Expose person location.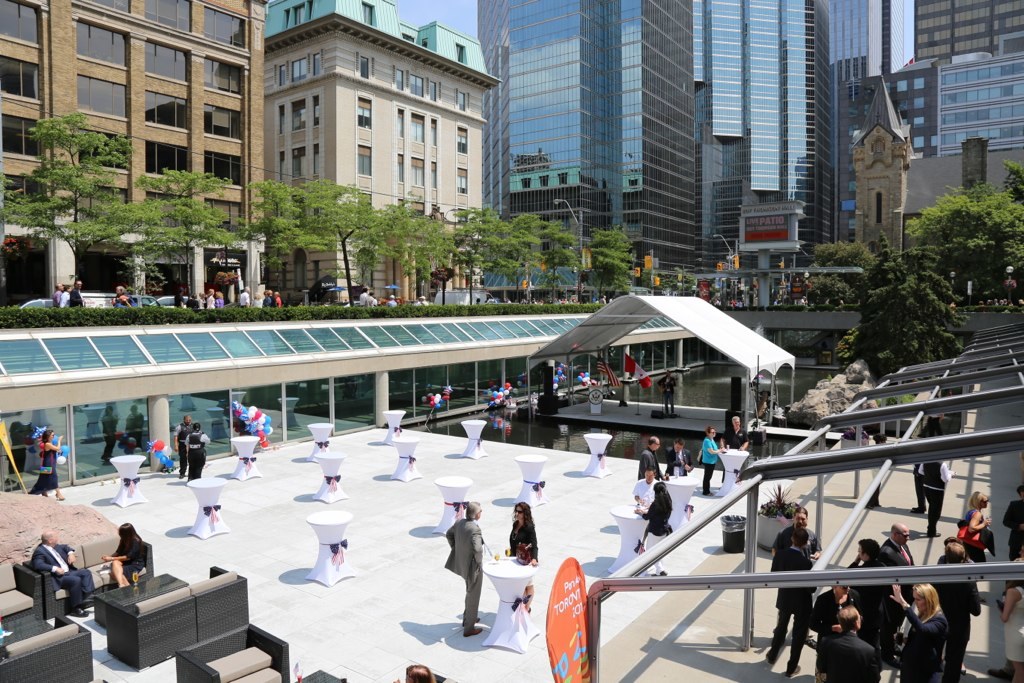
Exposed at 996/561/1023/682.
